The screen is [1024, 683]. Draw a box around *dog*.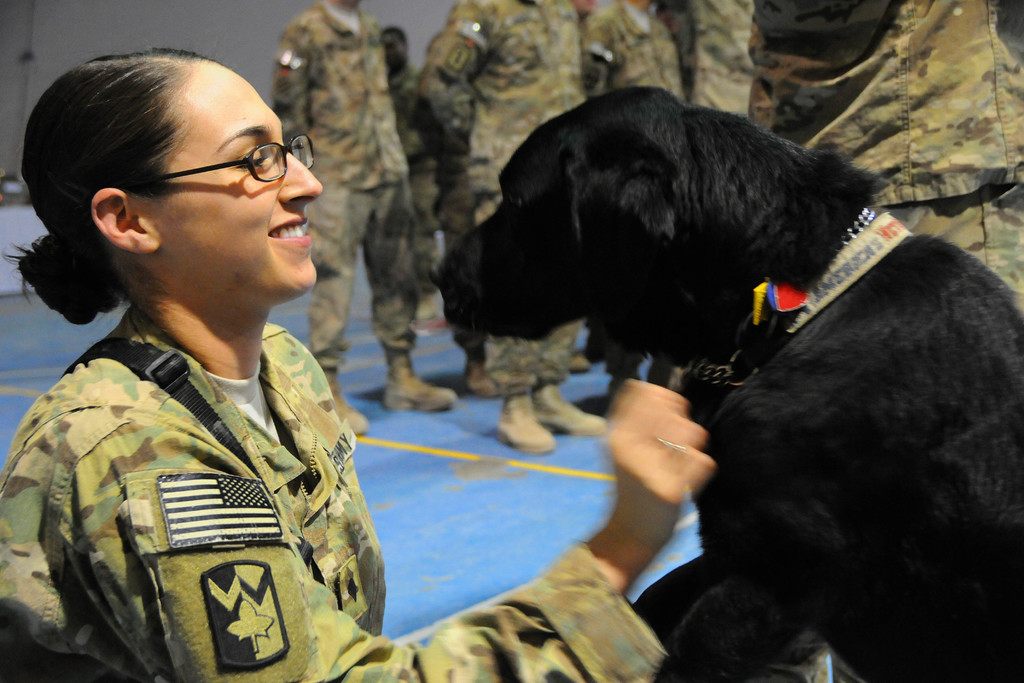
left=428, top=83, right=1023, bottom=682.
